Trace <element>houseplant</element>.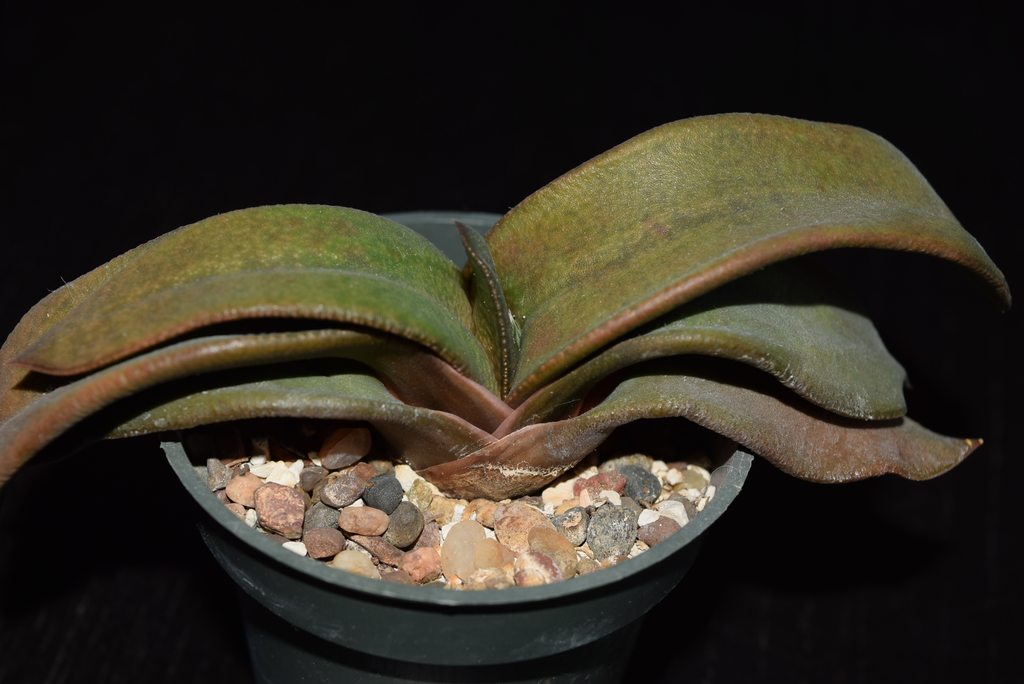
Traced to crop(0, 108, 1015, 683).
